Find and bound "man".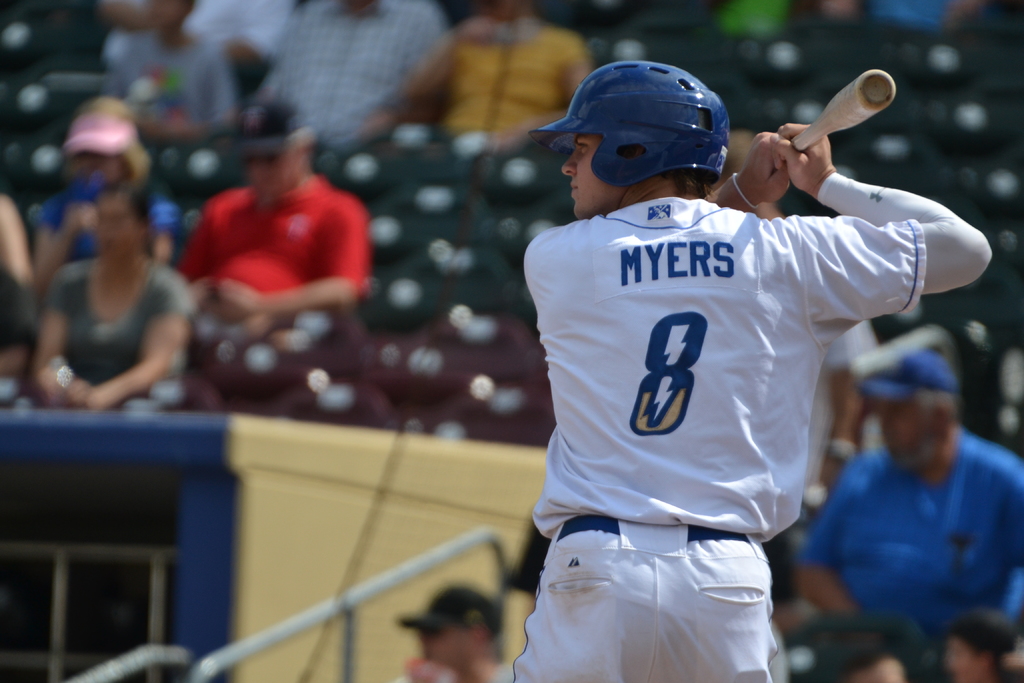
Bound: bbox(170, 98, 362, 343).
